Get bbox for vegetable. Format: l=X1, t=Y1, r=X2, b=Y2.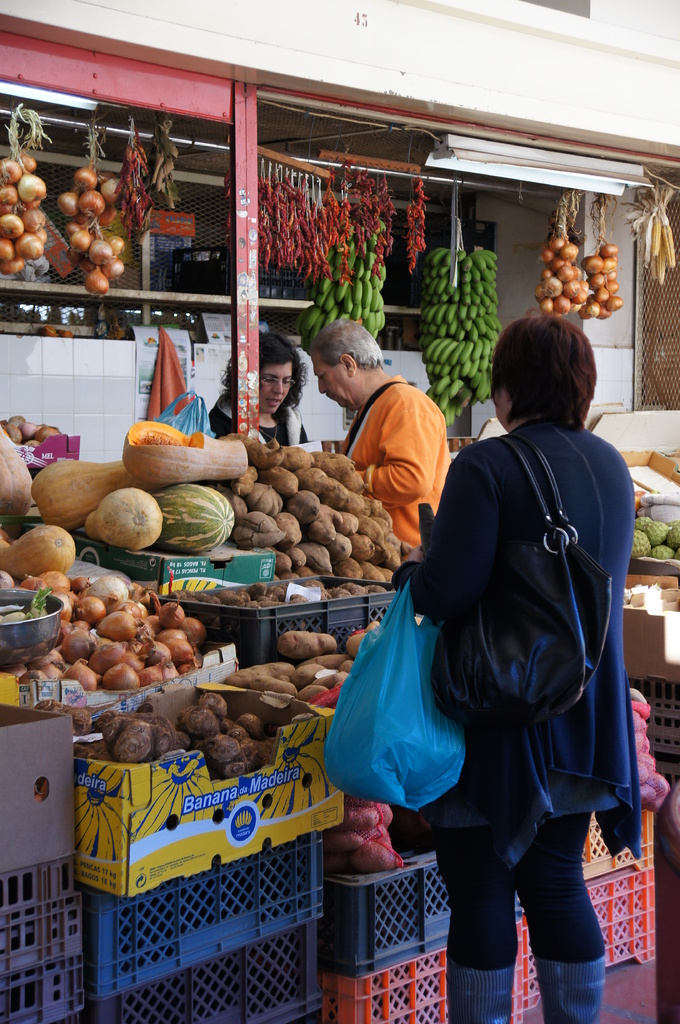
l=29, t=461, r=136, b=533.
